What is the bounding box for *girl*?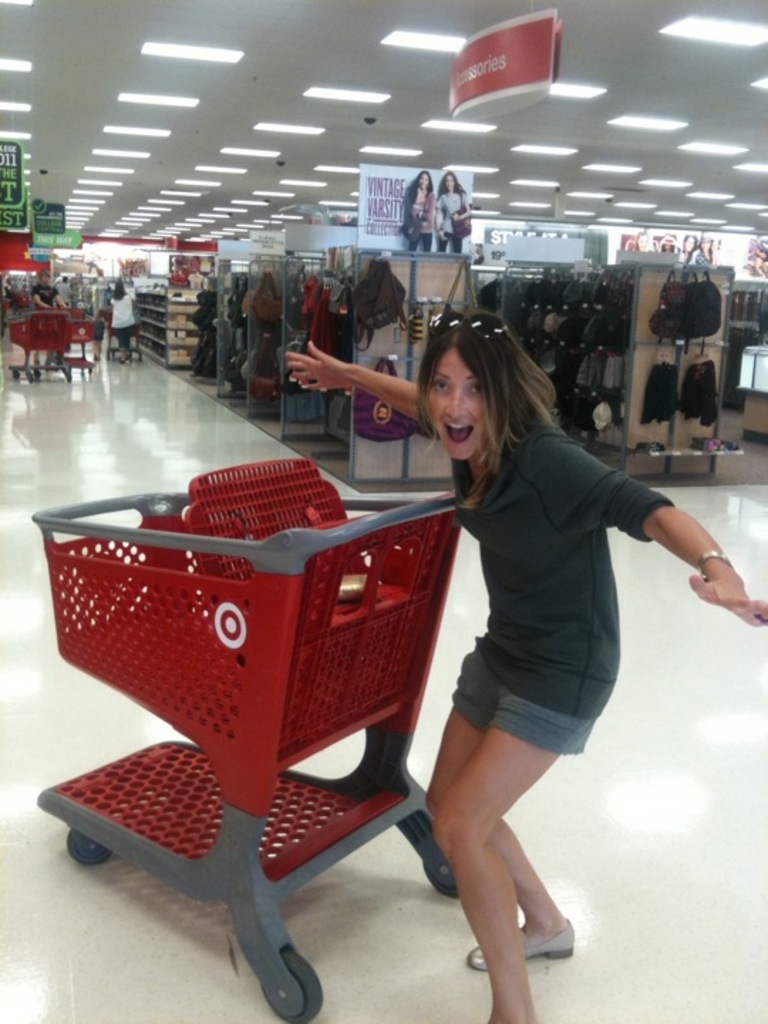
box(438, 164, 475, 257).
